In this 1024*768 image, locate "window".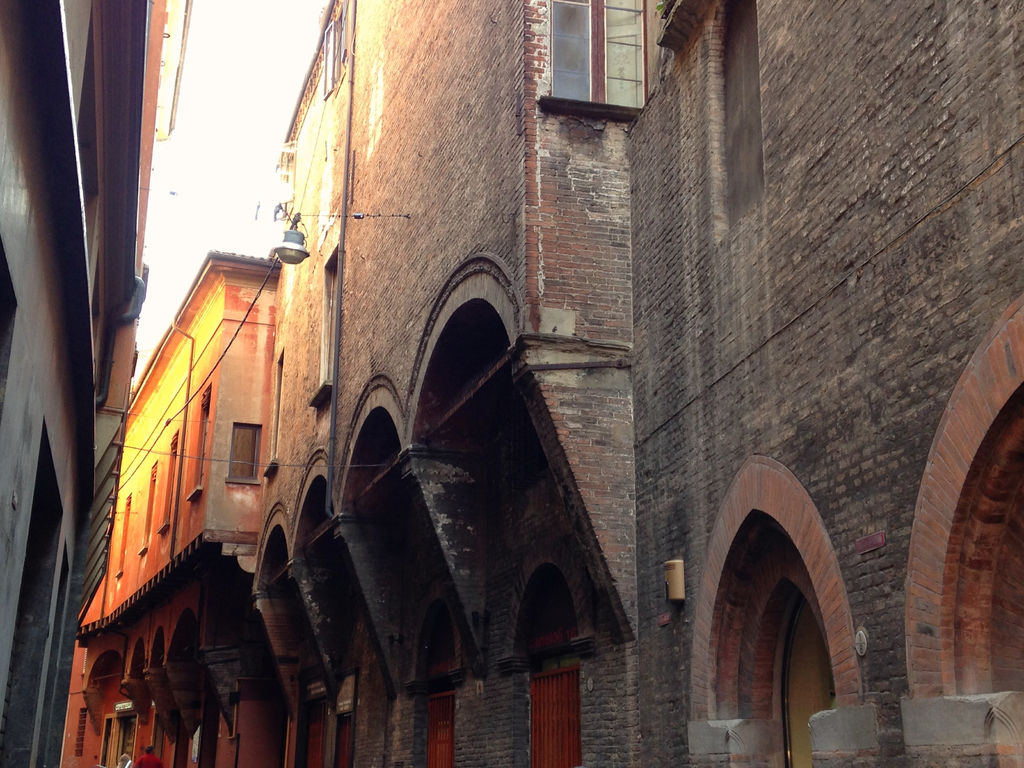
Bounding box: rect(307, 245, 338, 408).
